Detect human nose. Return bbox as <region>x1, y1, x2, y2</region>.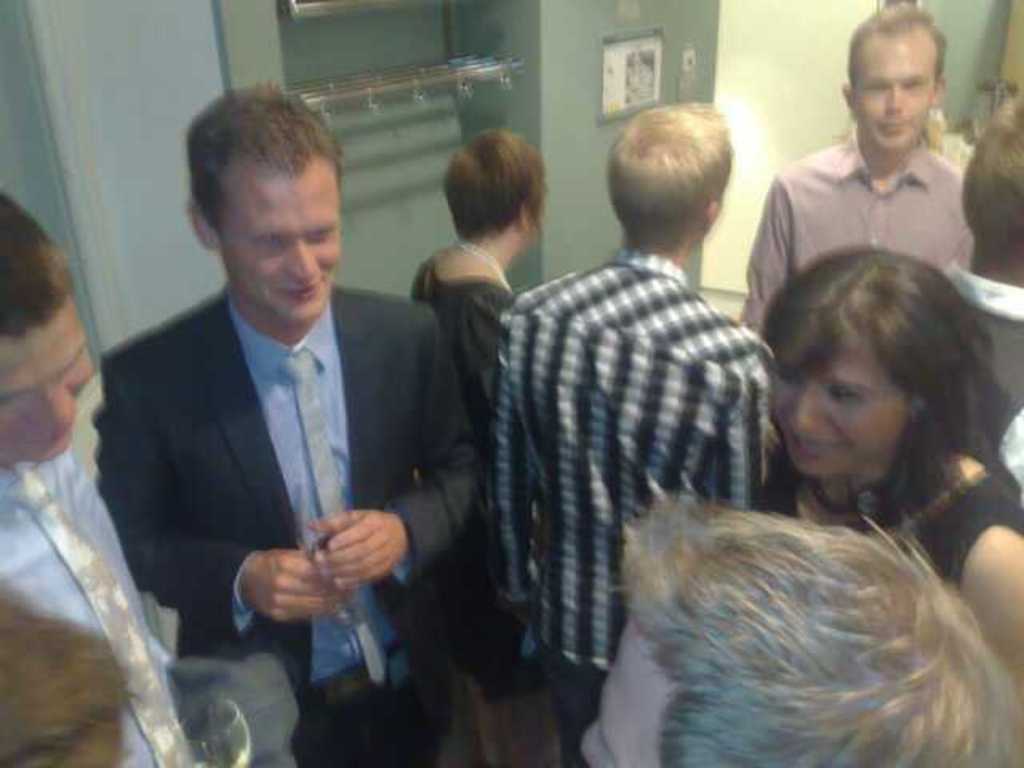
<region>578, 720, 602, 766</region>.
